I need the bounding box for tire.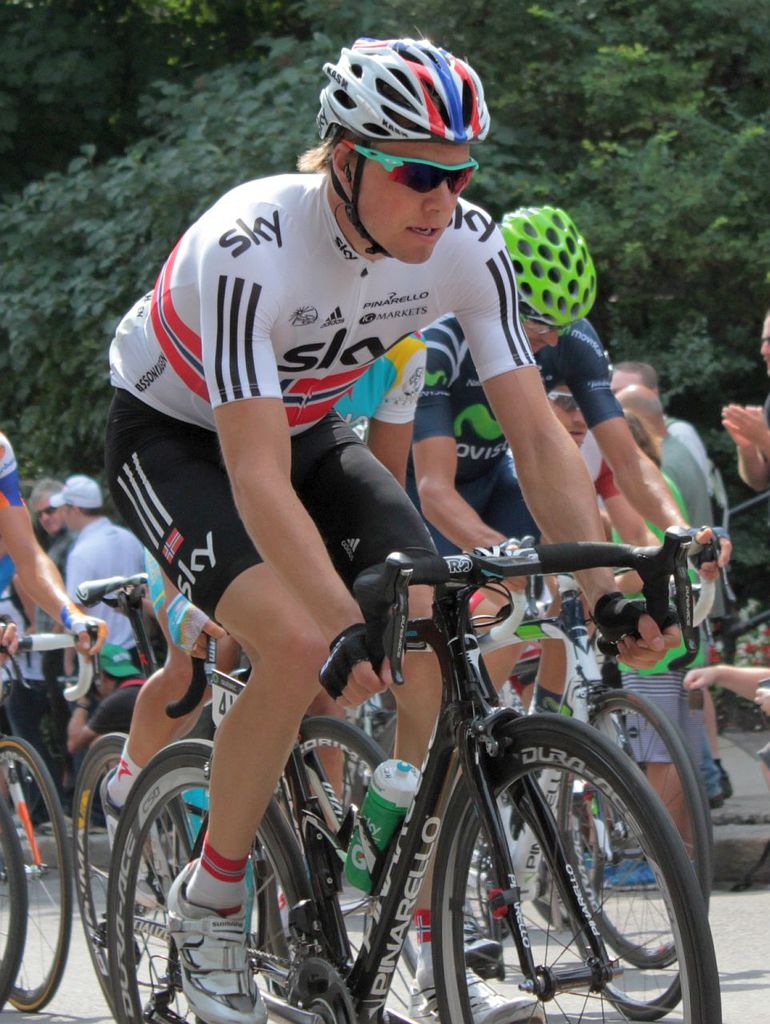
Here it is: 0,792,24,1008.
